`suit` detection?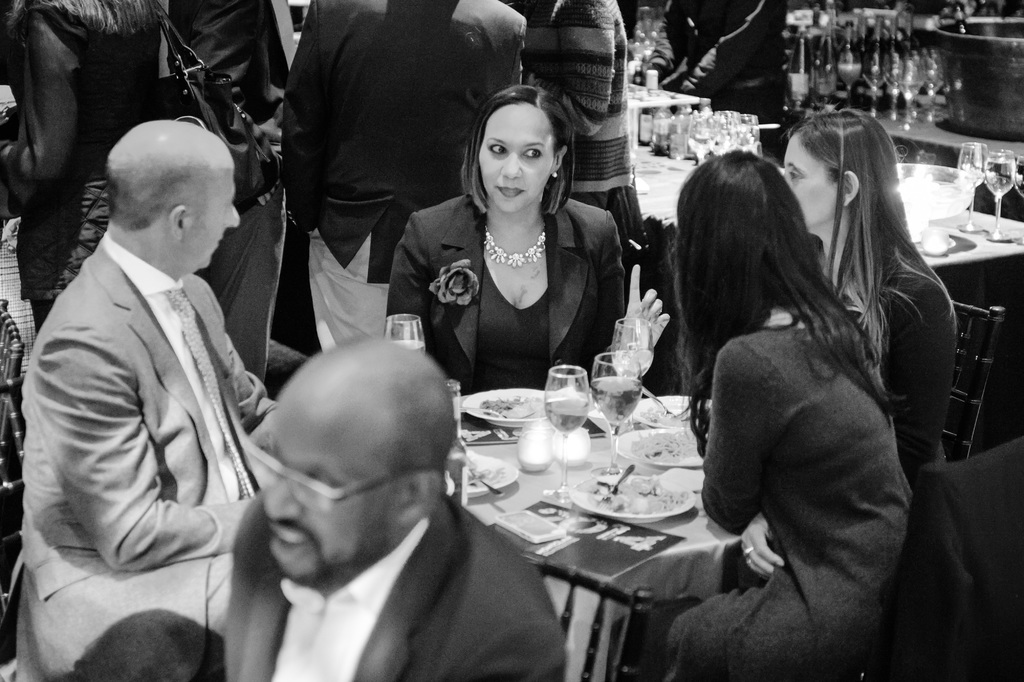
{"x1": 15, "y1": 232, "x2": 276, "y2": 660}
